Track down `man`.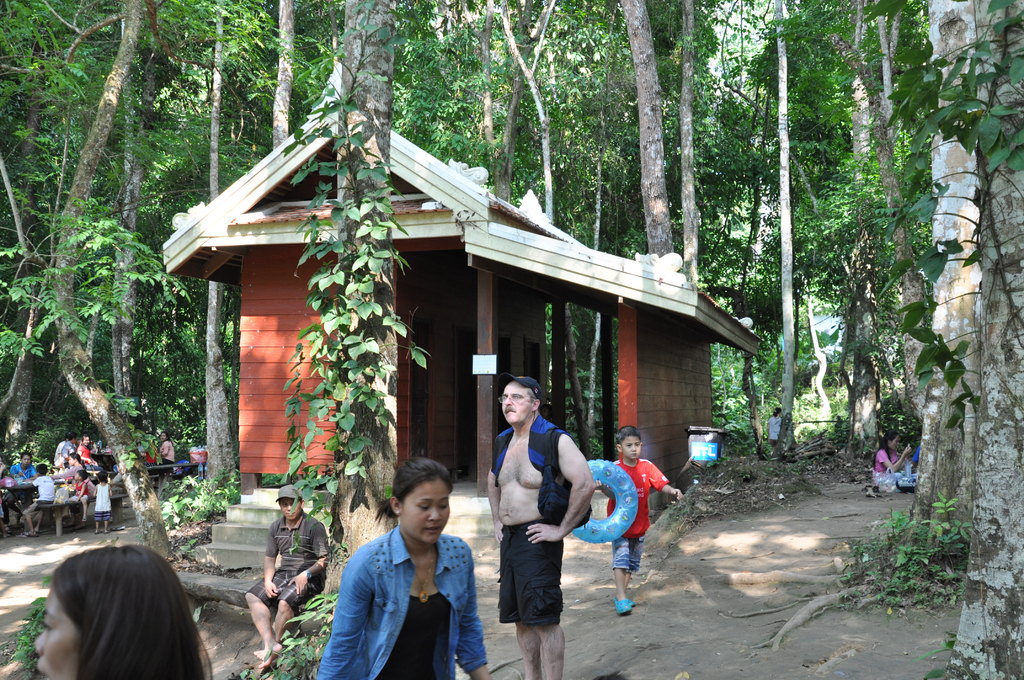
Tracked to pyautogui.locateOnScreen(482, 382, 591, 662).
